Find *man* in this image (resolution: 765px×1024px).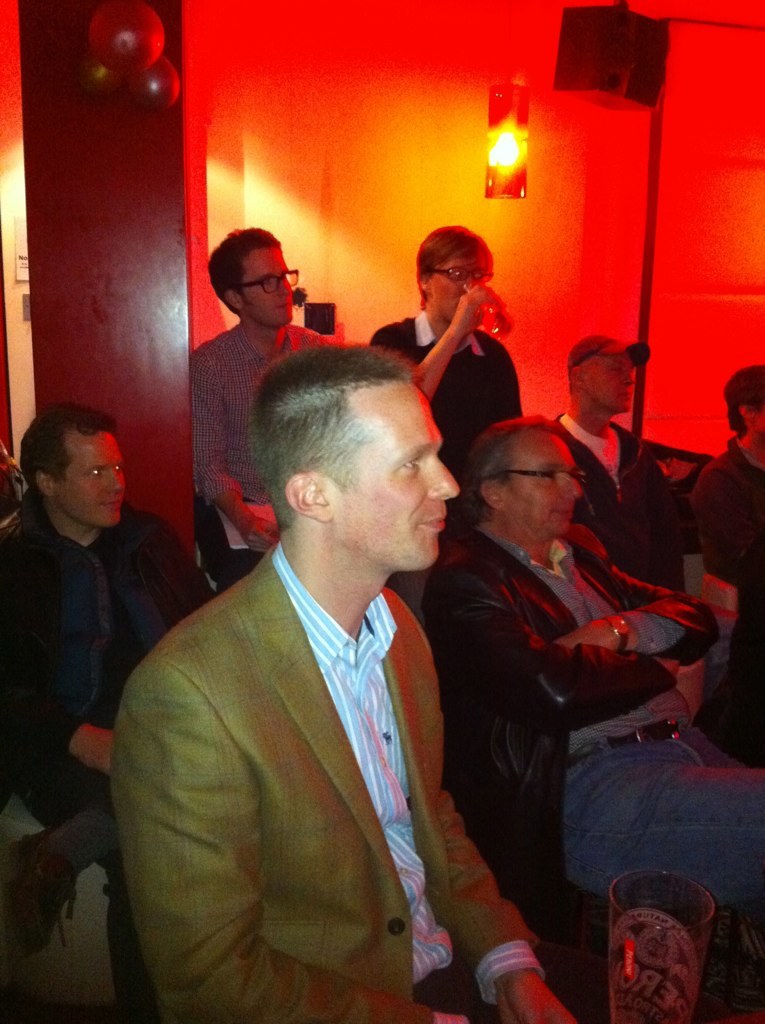
(374, 221, 523, 611).
